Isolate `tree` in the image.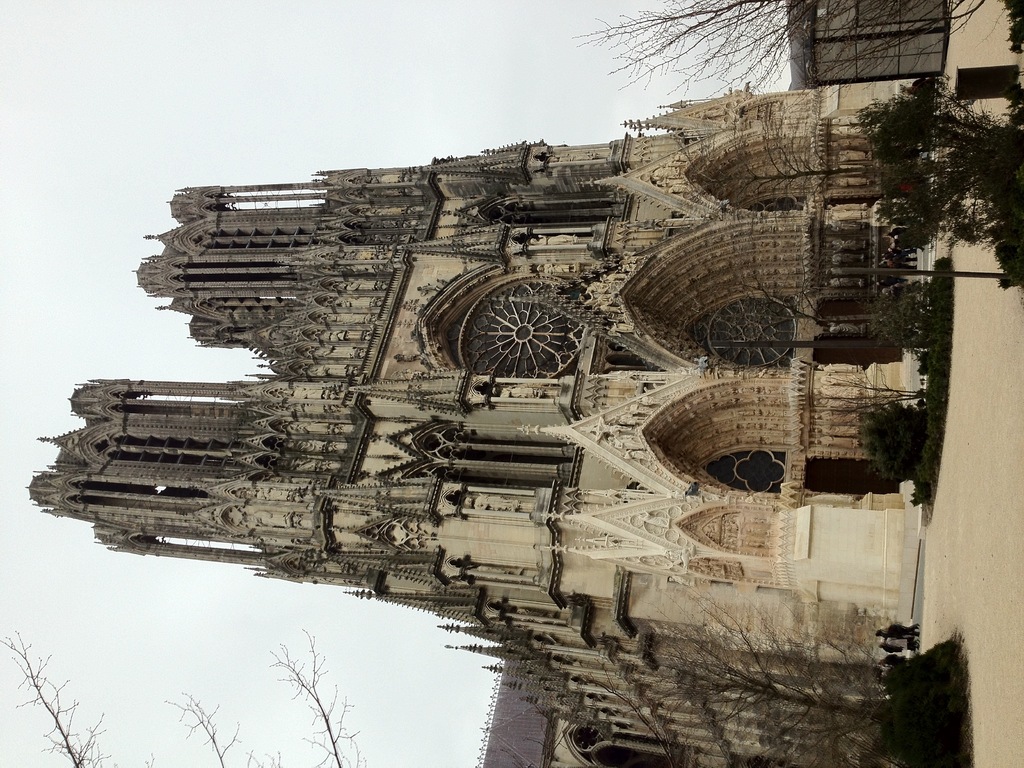
Isolated region: x1=846 y1=77 x2=1023 y2=295.
